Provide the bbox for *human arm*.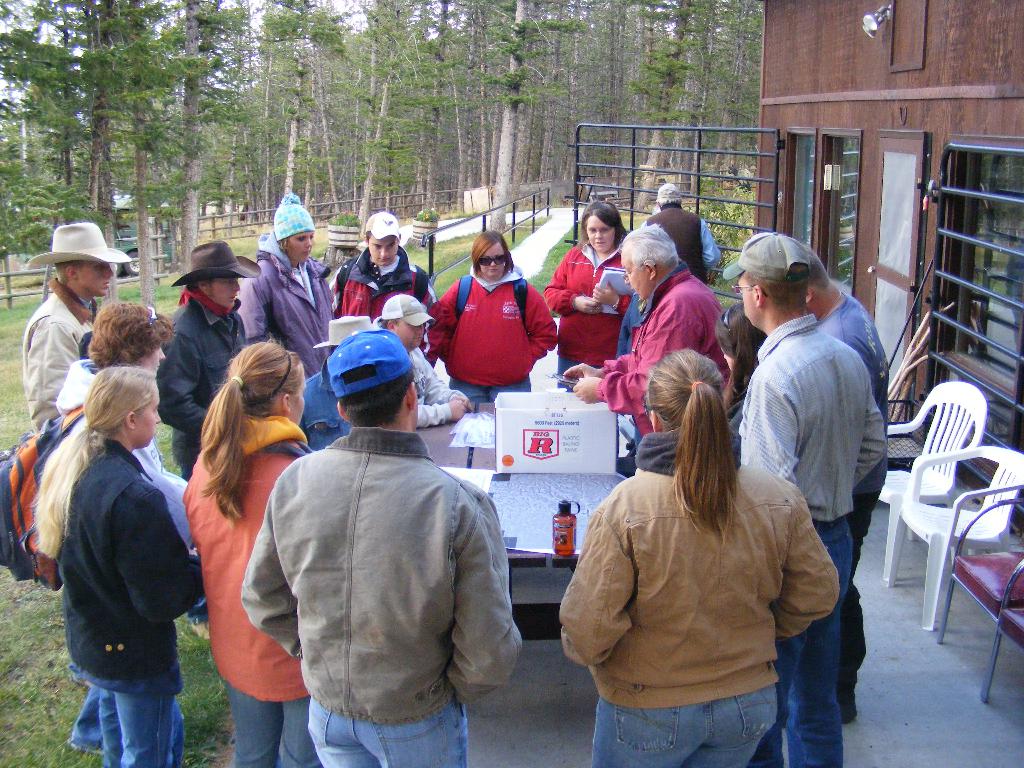
[left=522, top=290, right=557, bottom=365].
